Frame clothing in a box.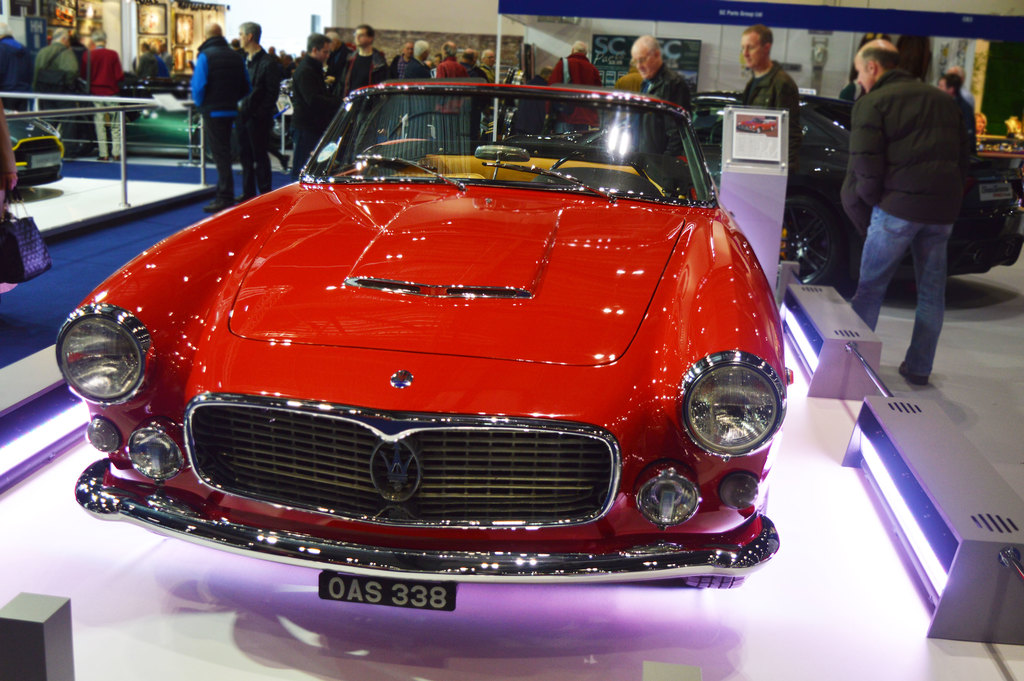
<region>140, 48, 165, 76</region>.
